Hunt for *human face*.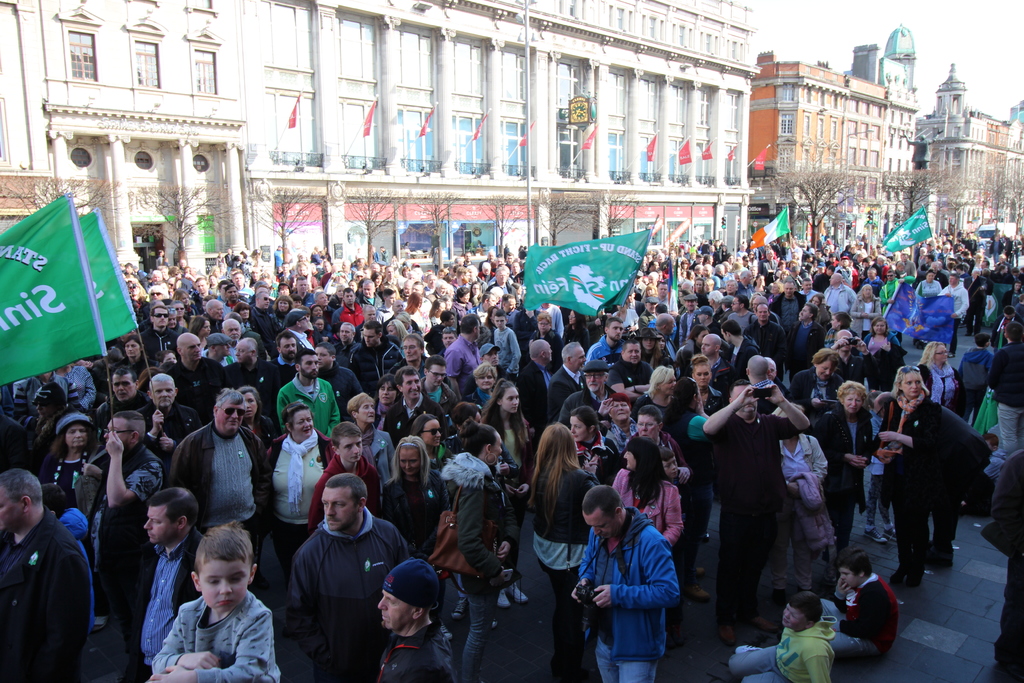
Hunted down at crop(355, 399, 374, 424).
